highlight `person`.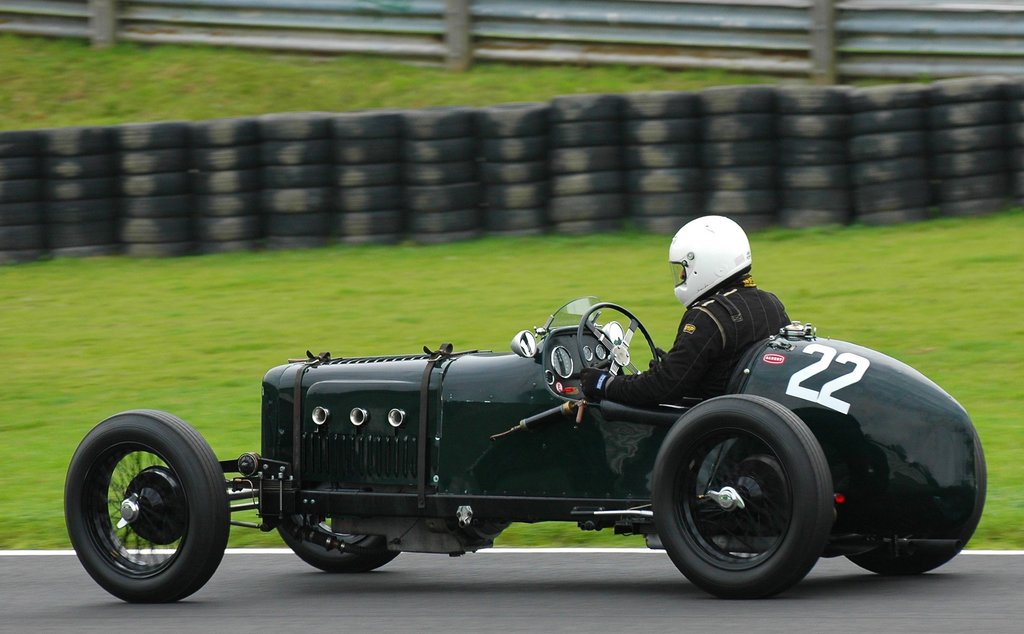
Highlighted region: (left=580, top=213, right=792, bottom=406).
